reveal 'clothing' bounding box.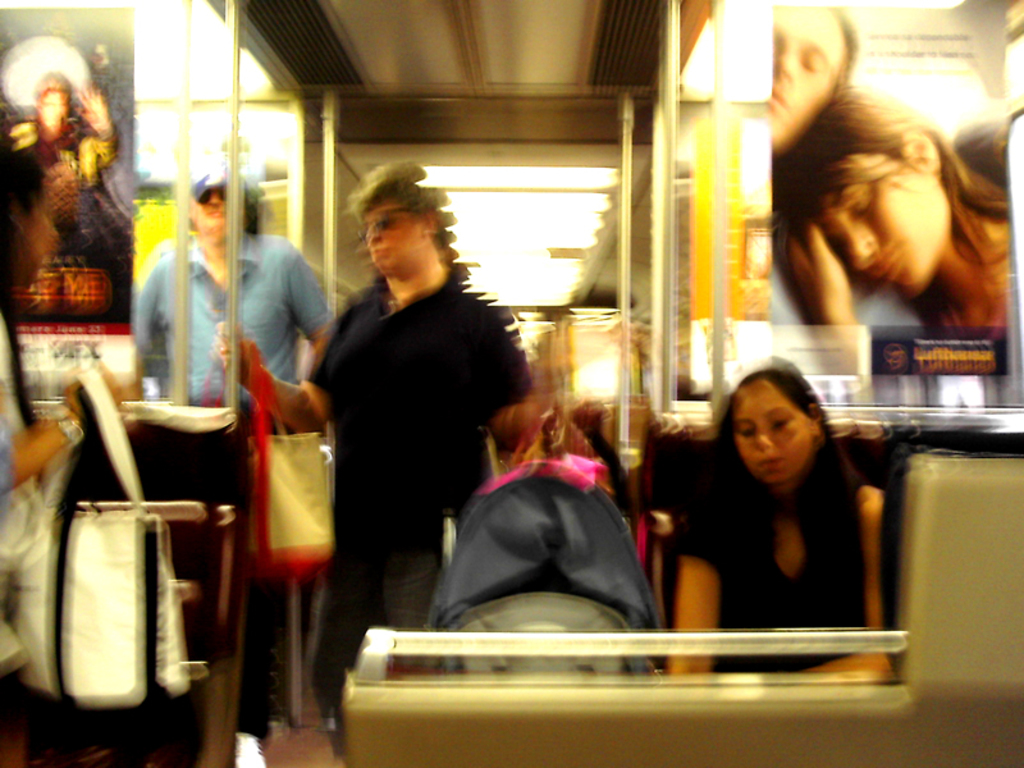
Revealed: select_region(689, 471, 925, 684).
